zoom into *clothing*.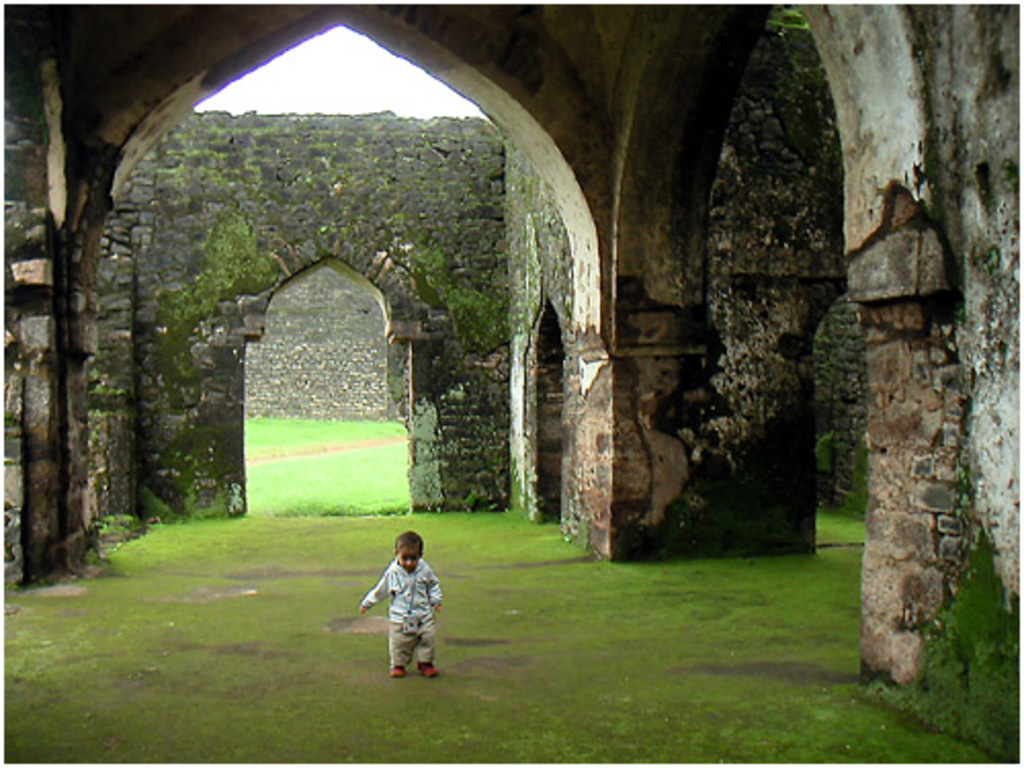
Zoom target: (360, 549, 444, 674).
